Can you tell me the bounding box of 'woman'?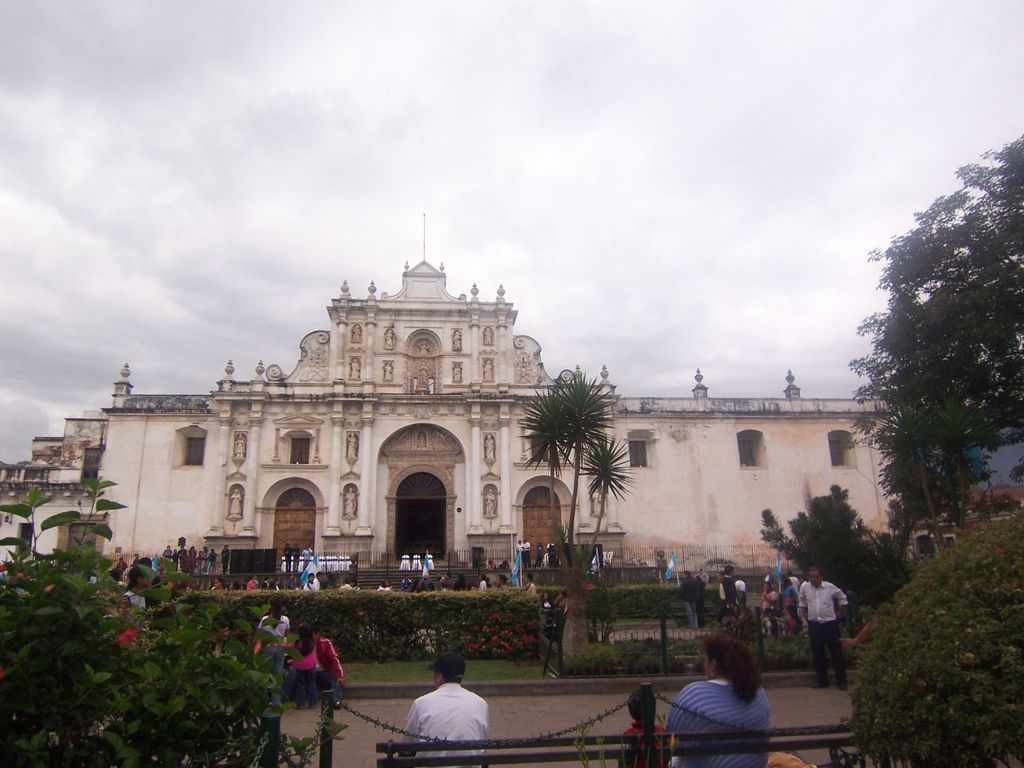
bbox=(781, 606, 805, 639).
